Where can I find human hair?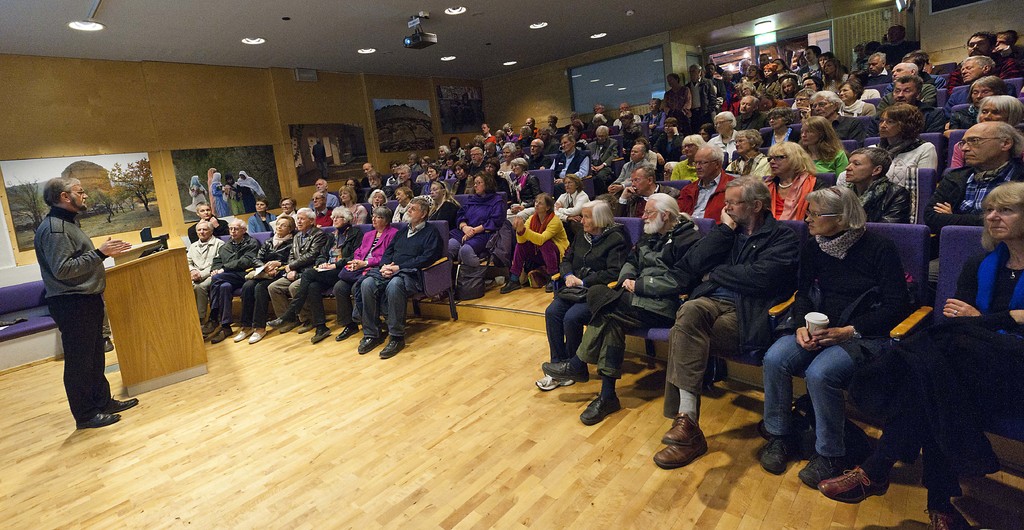
You can find it at (618,100,630,108).
